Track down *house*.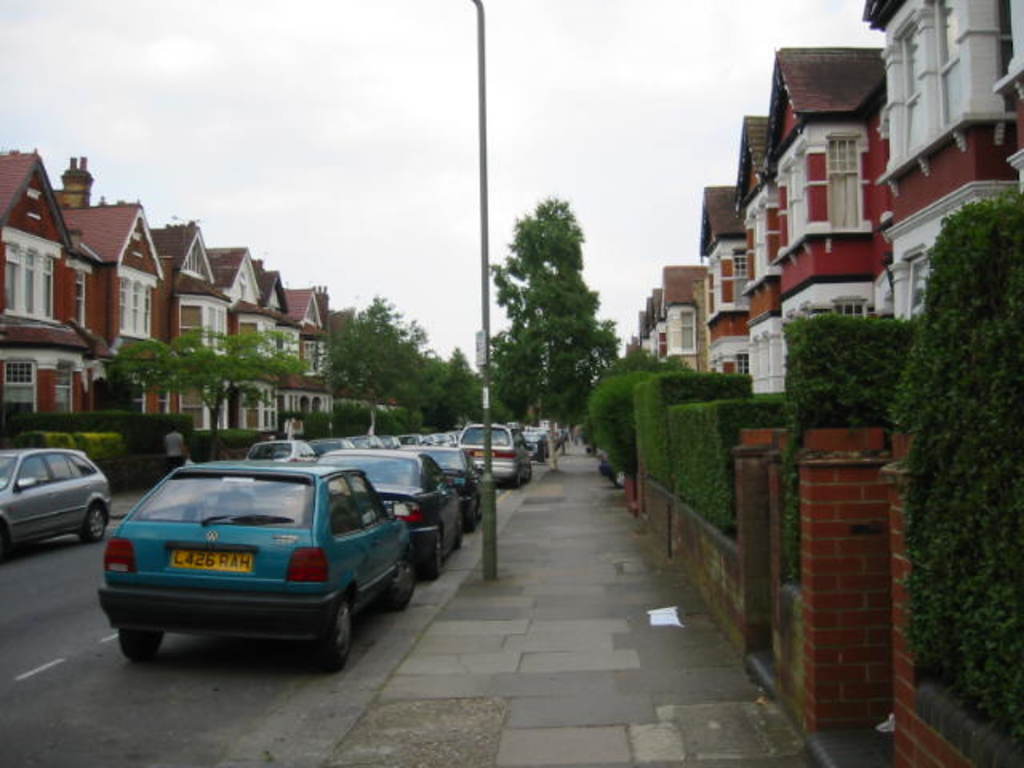
Tracked to (x1=309, y1=278, x2=346, y2=438).
